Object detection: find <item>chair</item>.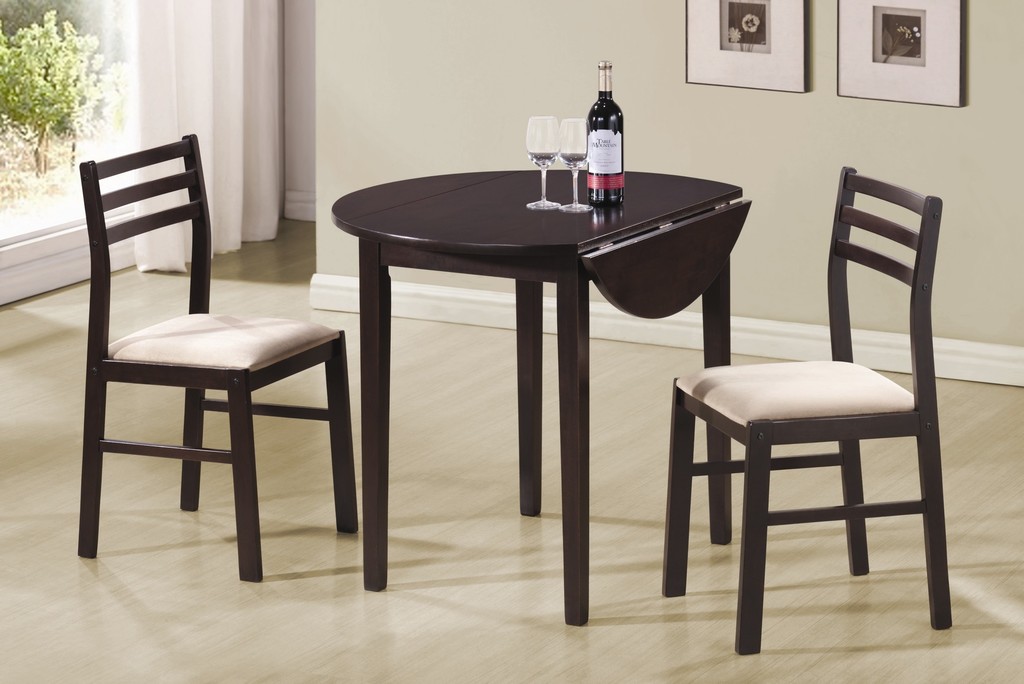
[left=75, top=131, right=359, bottom=583].
